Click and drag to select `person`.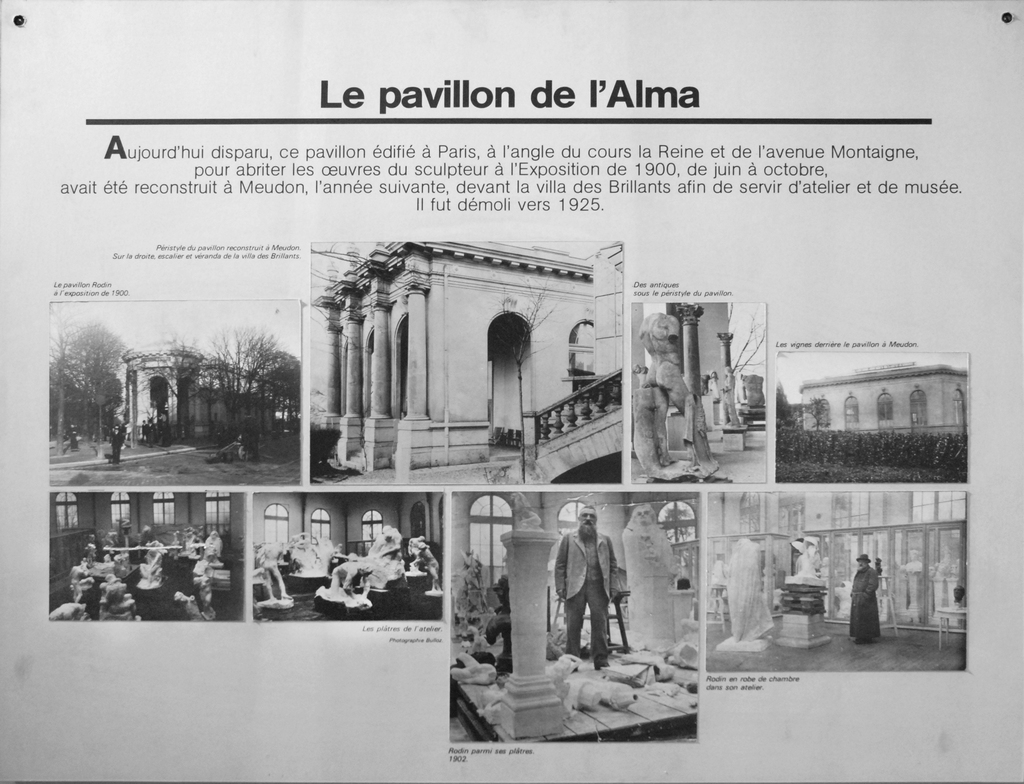
Selection: select_region(556, 510, 626, 680).
